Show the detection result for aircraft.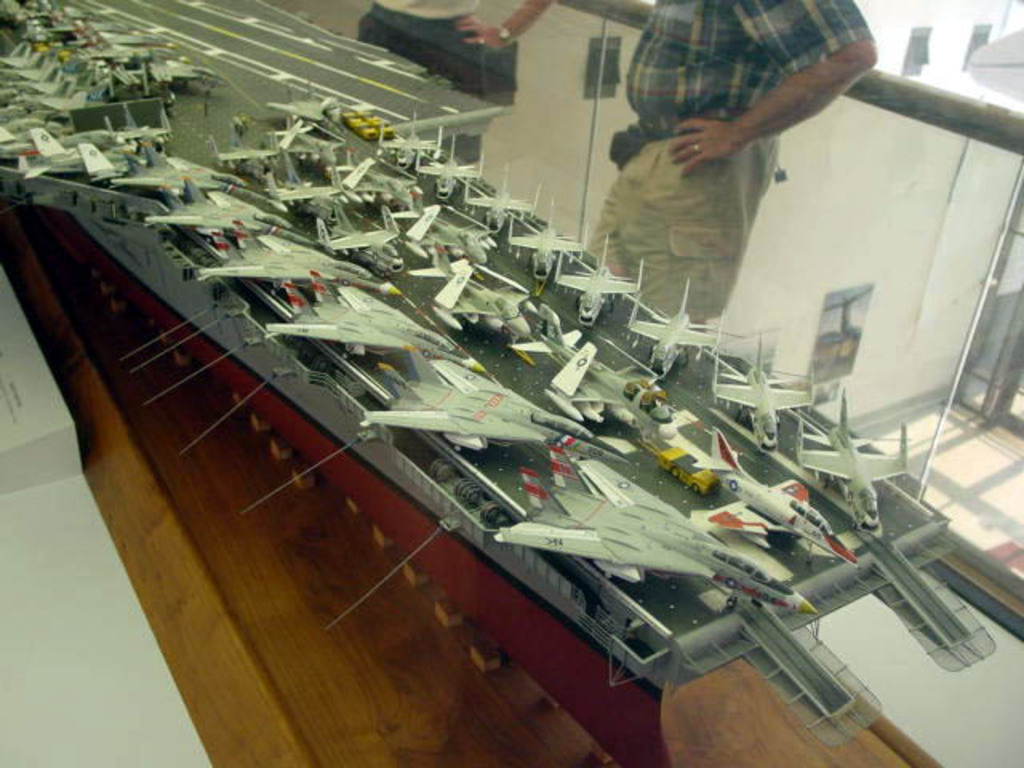
bbox=(402, 187, 504, 261).
